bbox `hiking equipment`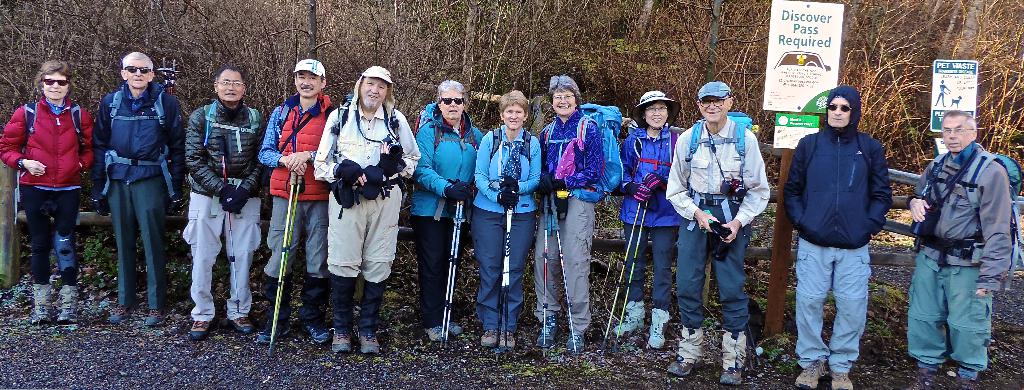
bbox=[552, 200, 578, 359]
